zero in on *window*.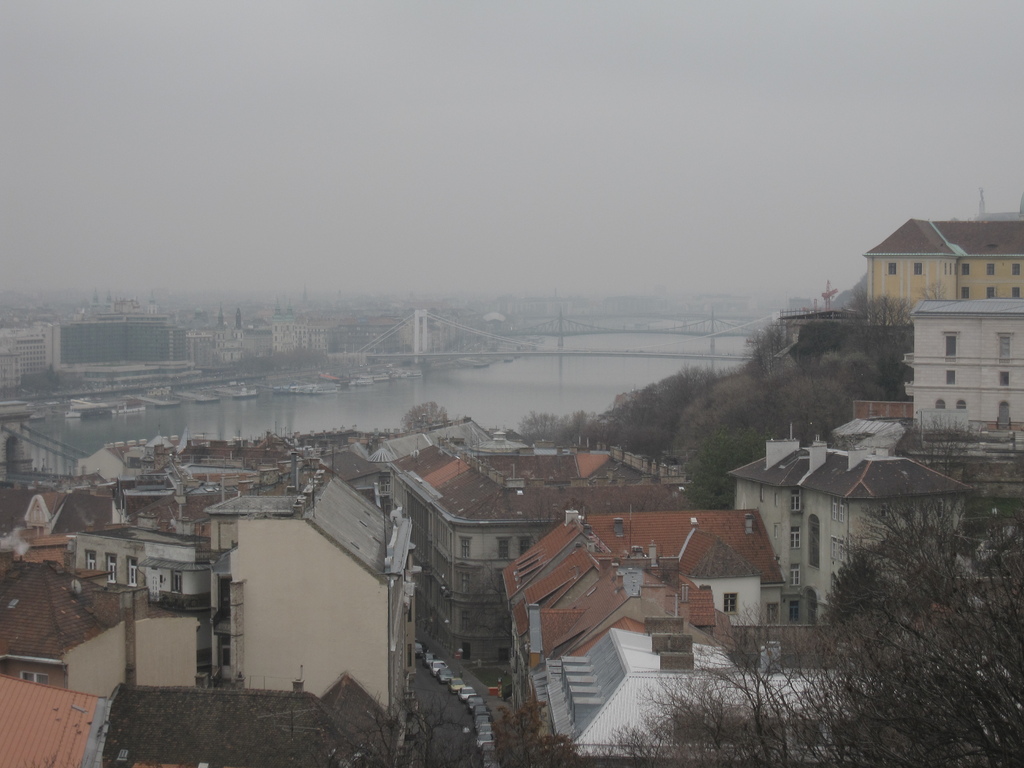
Zeroed in: crop(828, 540, 849, 563).
